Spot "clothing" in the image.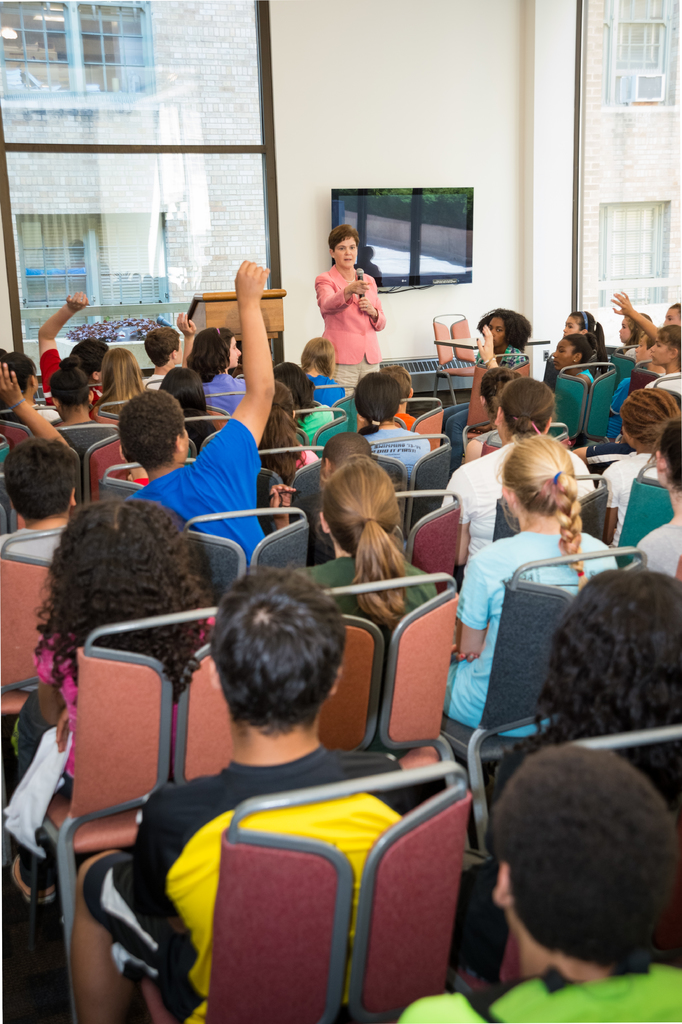
"clothing" found at box(366, 433, 428, 468).
